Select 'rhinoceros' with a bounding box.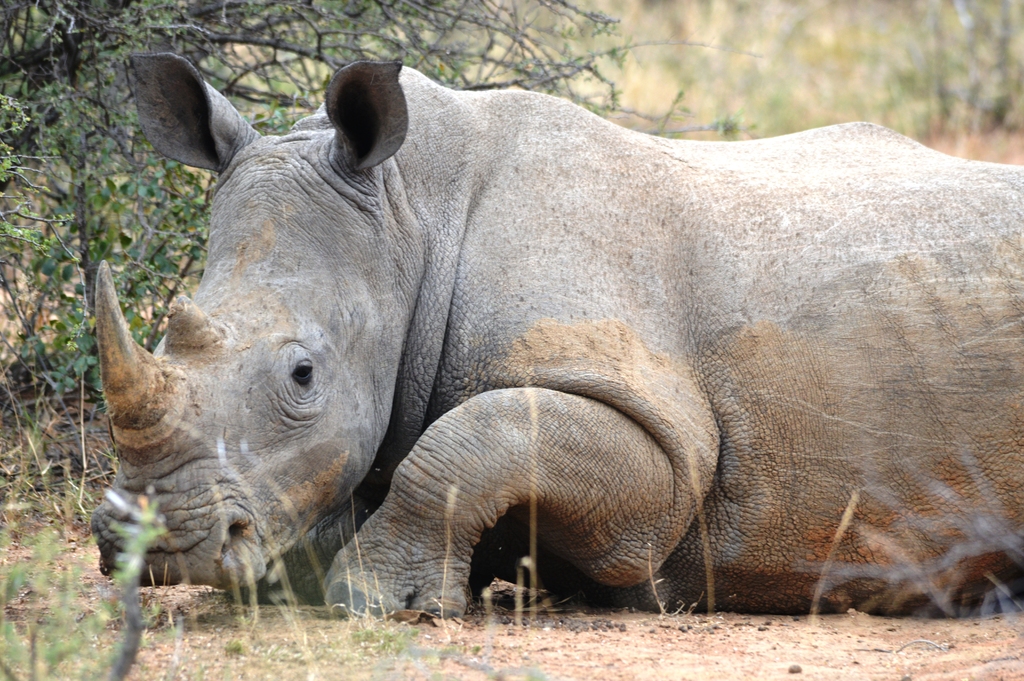
(x1=82, y1=44, x2=1023, y2=626).
